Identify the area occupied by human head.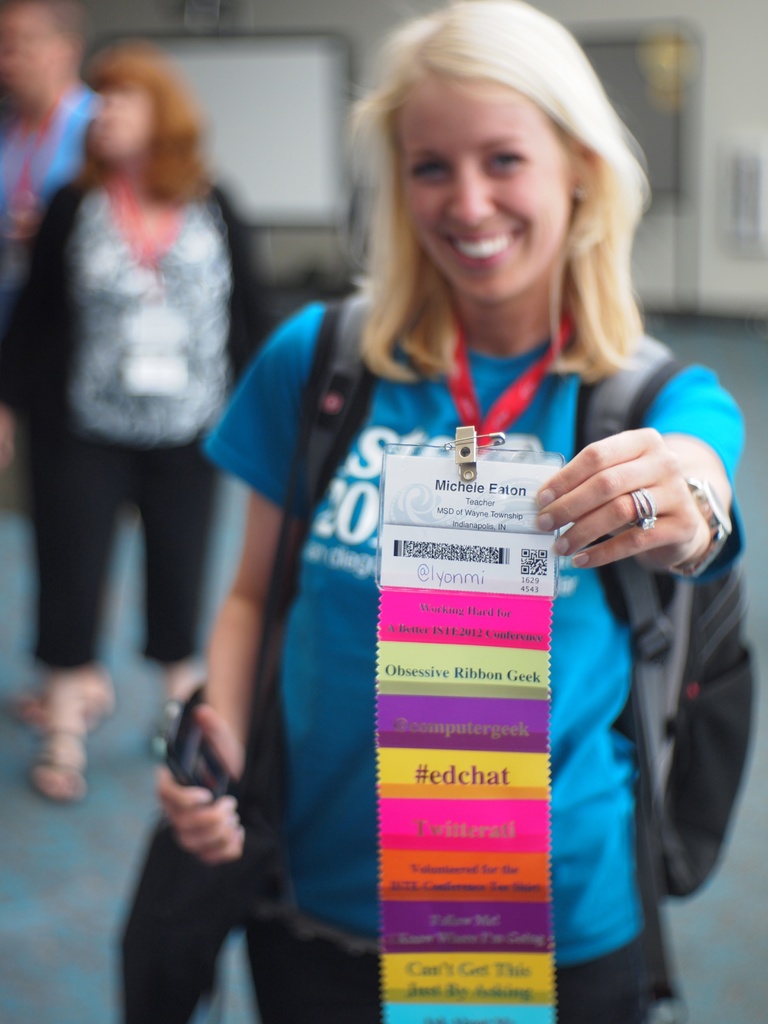
Area: locate(346, 0, 646, 330).
